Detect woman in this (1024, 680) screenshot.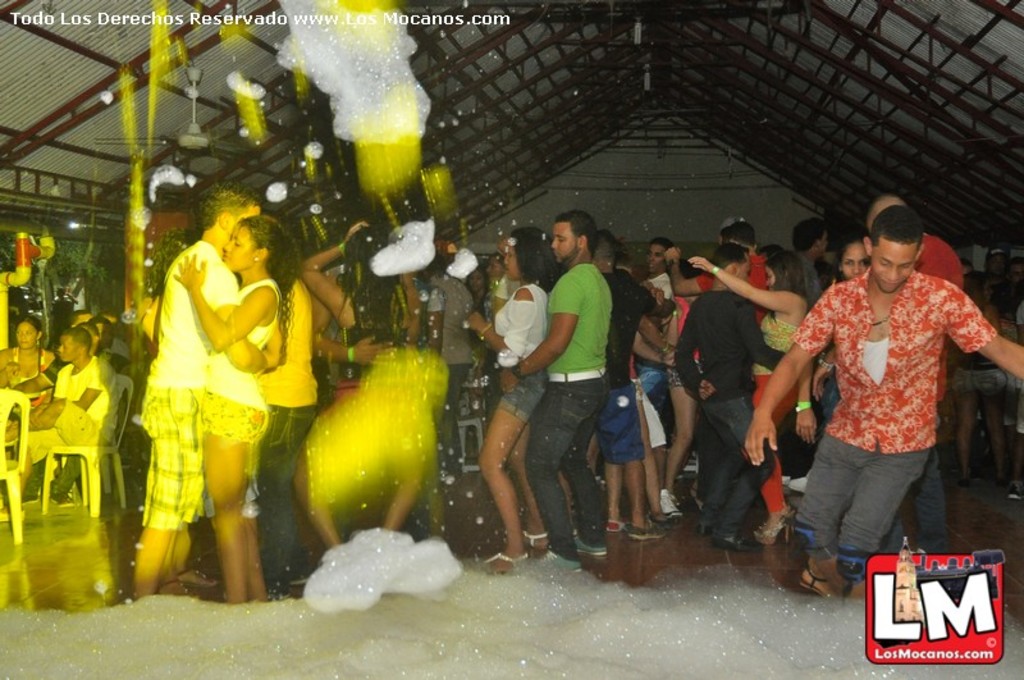
Detection: select_region(463, 263, 490, 311).
